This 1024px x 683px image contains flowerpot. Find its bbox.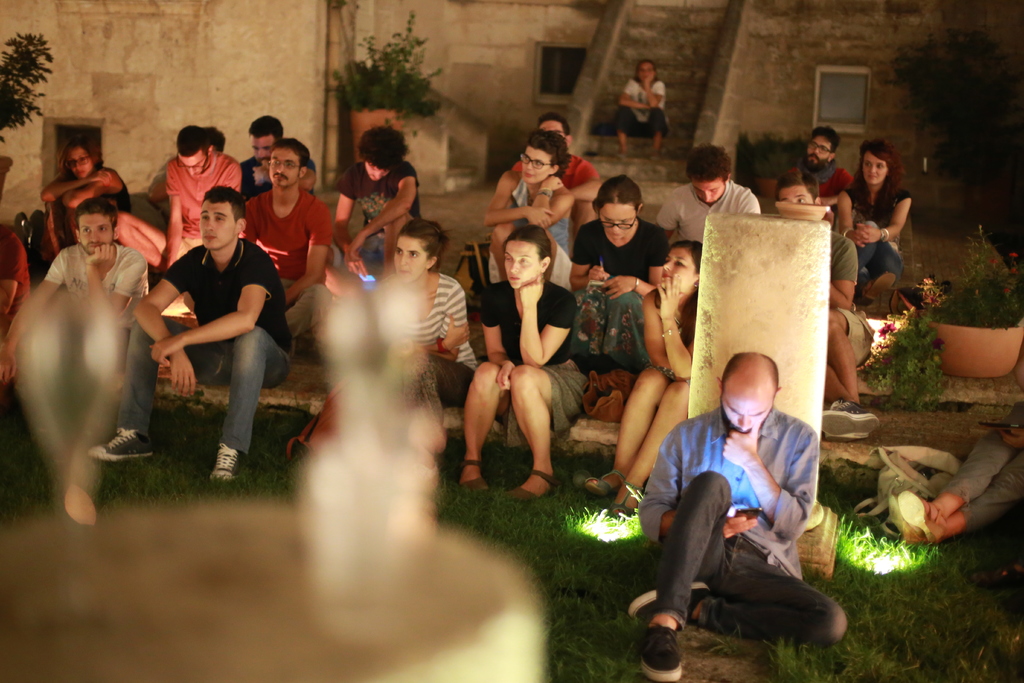
pyautogui.locateOnScreen(350, 107, 404, 163).
